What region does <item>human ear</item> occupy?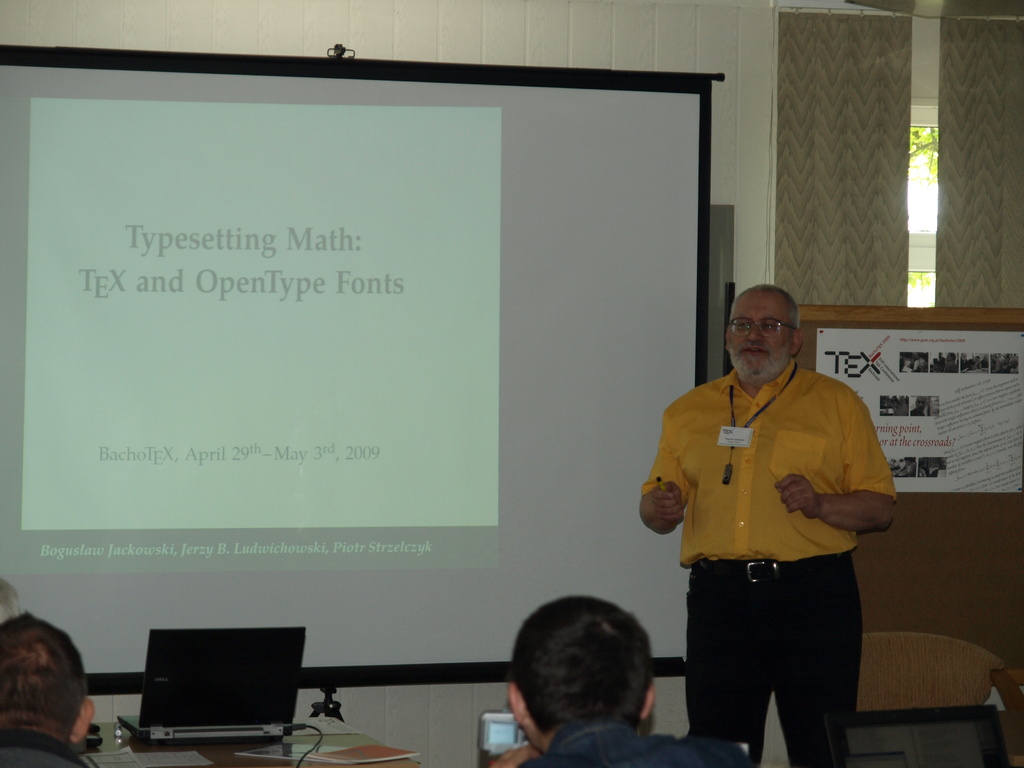
l=513, t=680, r=527, b=729.
